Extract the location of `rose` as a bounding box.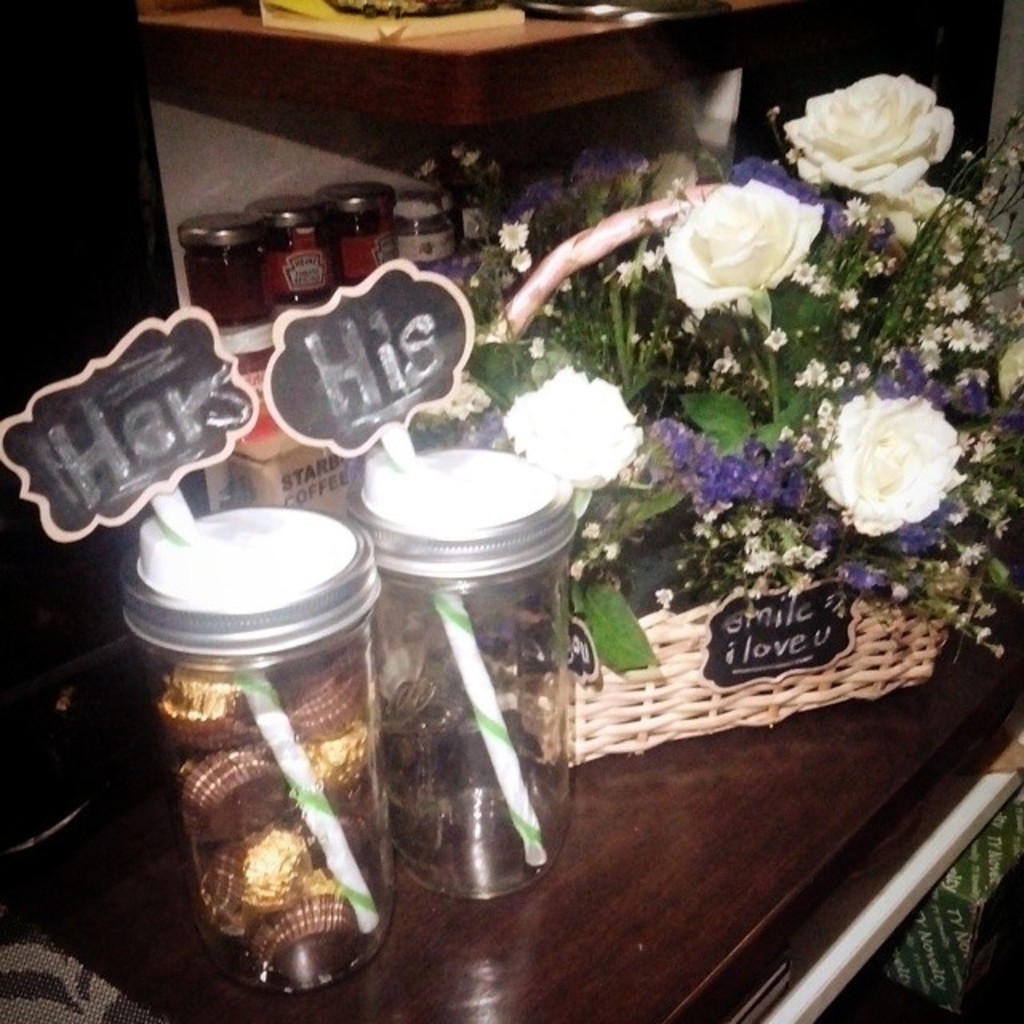
(994,338,1022,403).
